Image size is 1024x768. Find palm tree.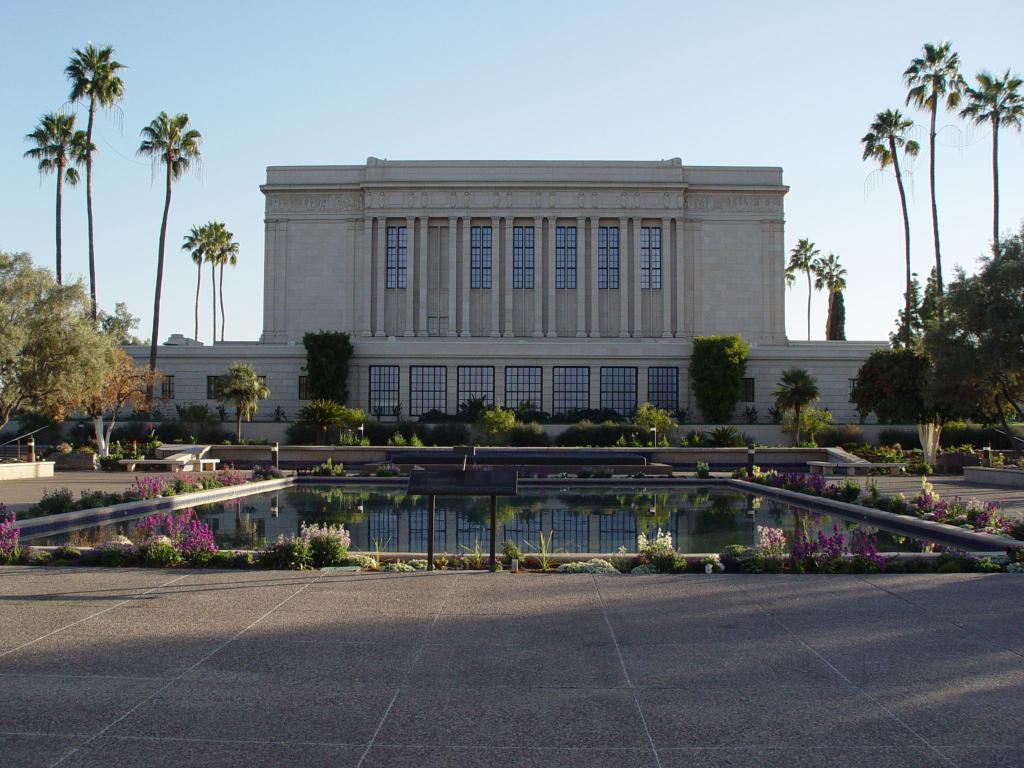
left=774, top=369, right=823, bottom=450.
